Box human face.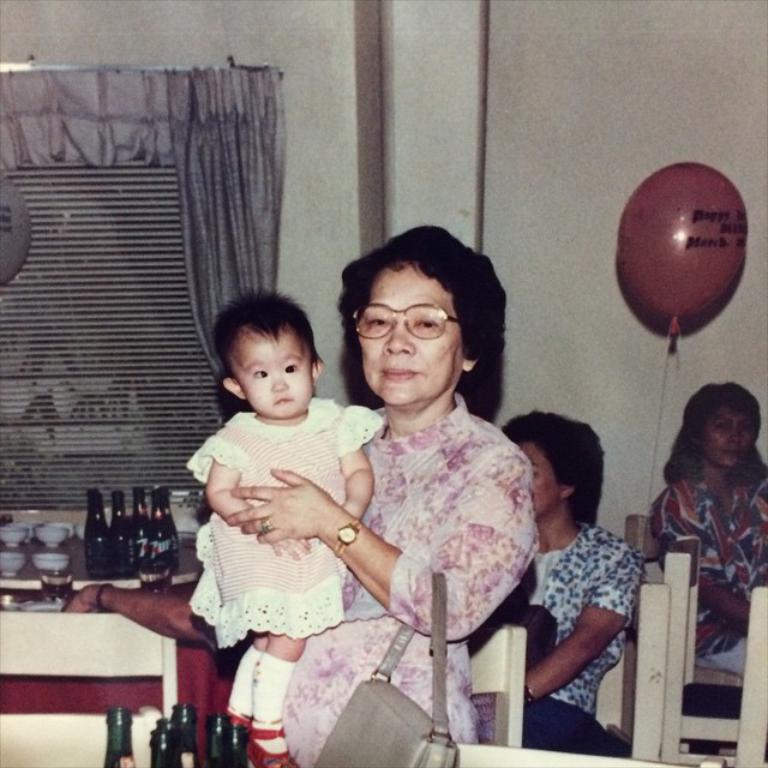
356:264:464:407.
